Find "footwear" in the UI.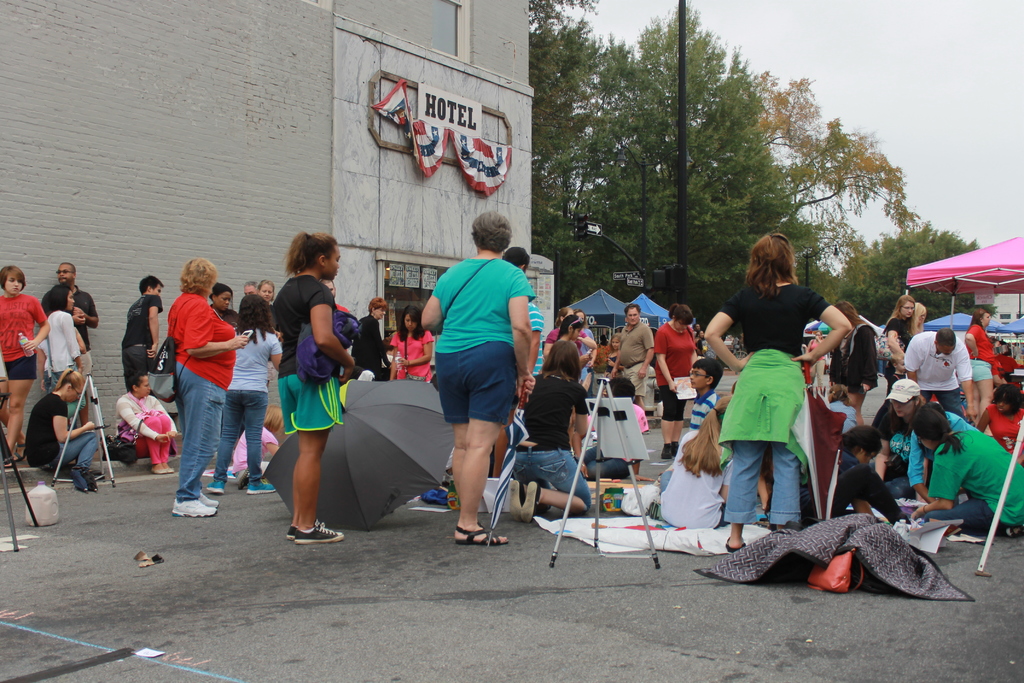
UI element at 172 499 220 514.
